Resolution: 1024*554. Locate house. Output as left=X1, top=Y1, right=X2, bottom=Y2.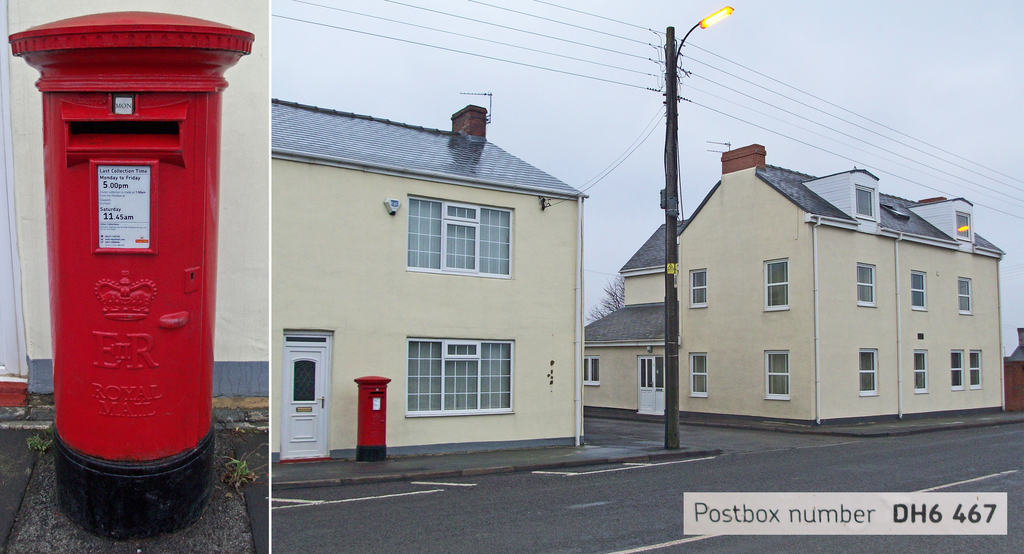
left=594, top=309, right=678, bottom=421.
